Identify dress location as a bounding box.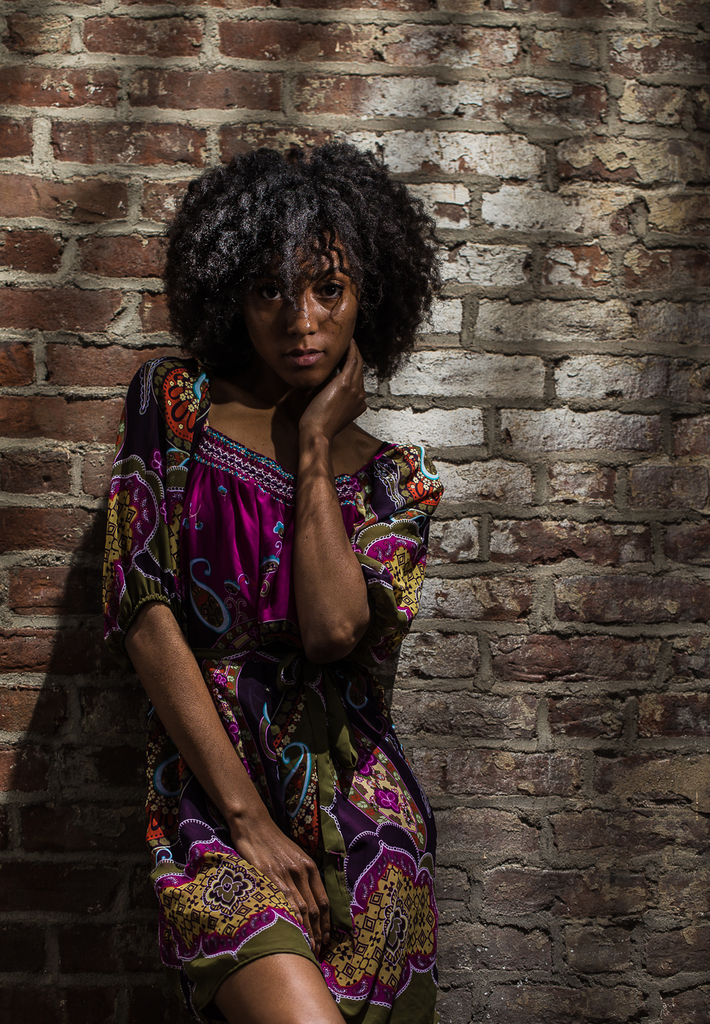
detection(103, 359, 444, 1023).
